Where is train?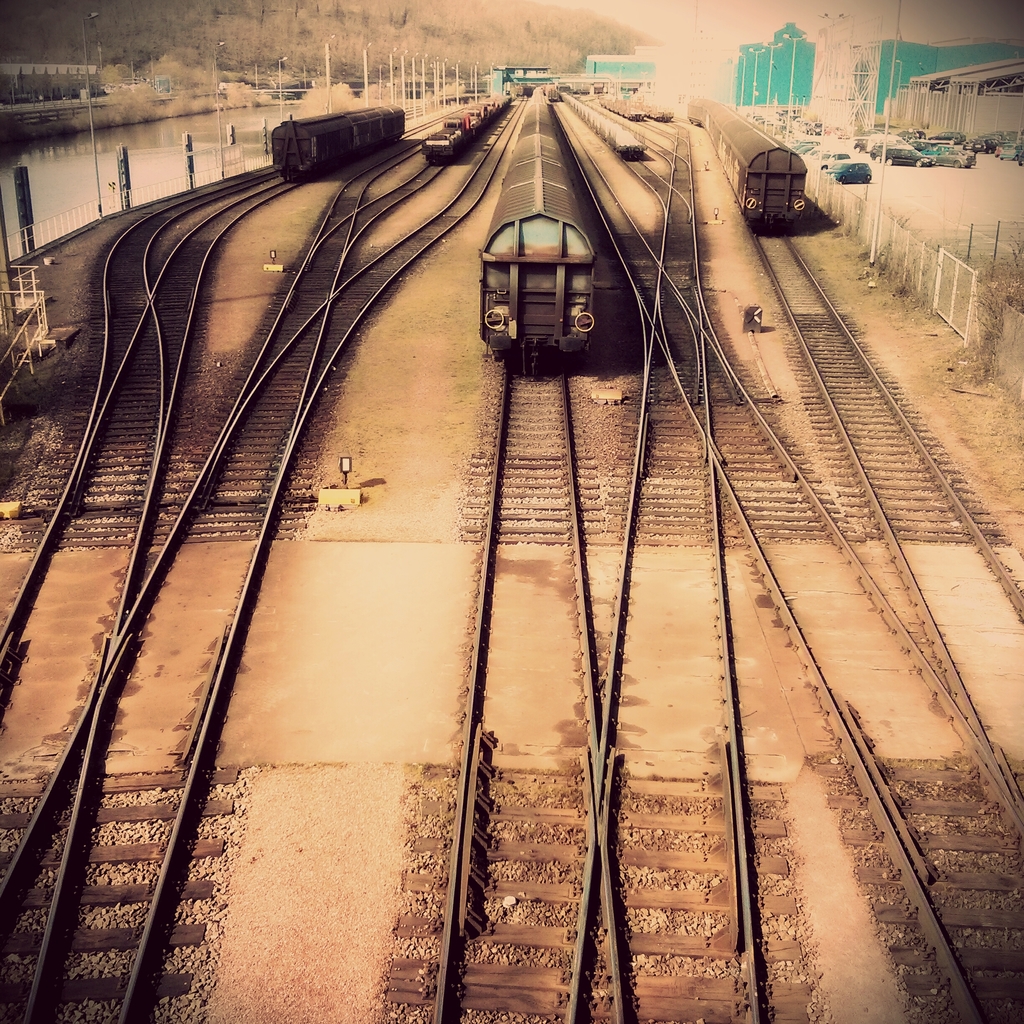
(left=562, top=92, right=644, bottom=156).
